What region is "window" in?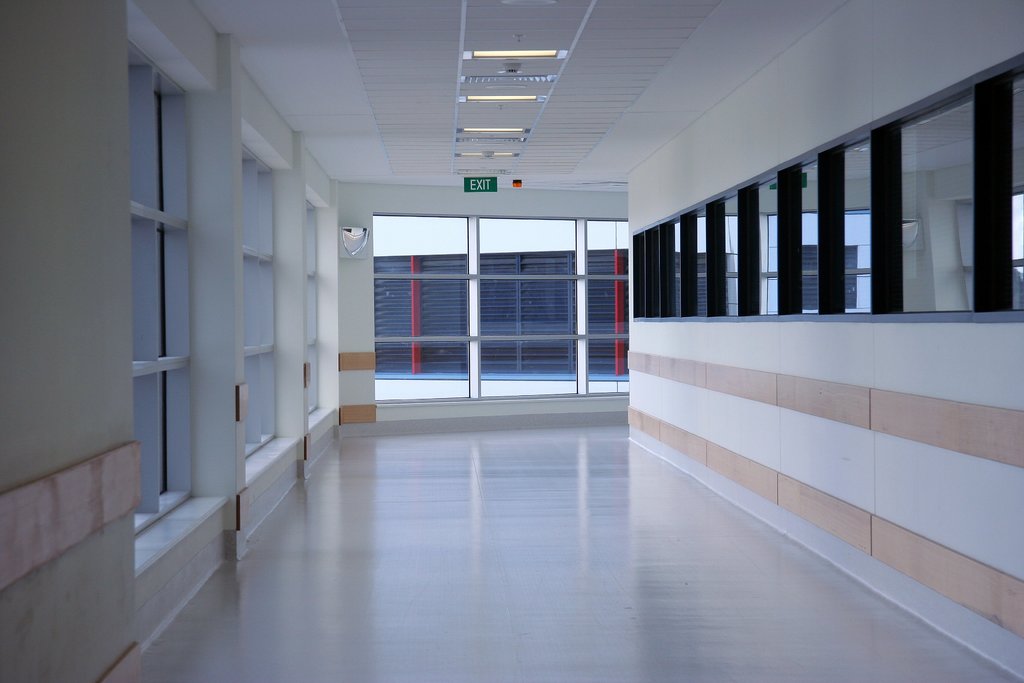
select_region(371, 254, 467, 379).
